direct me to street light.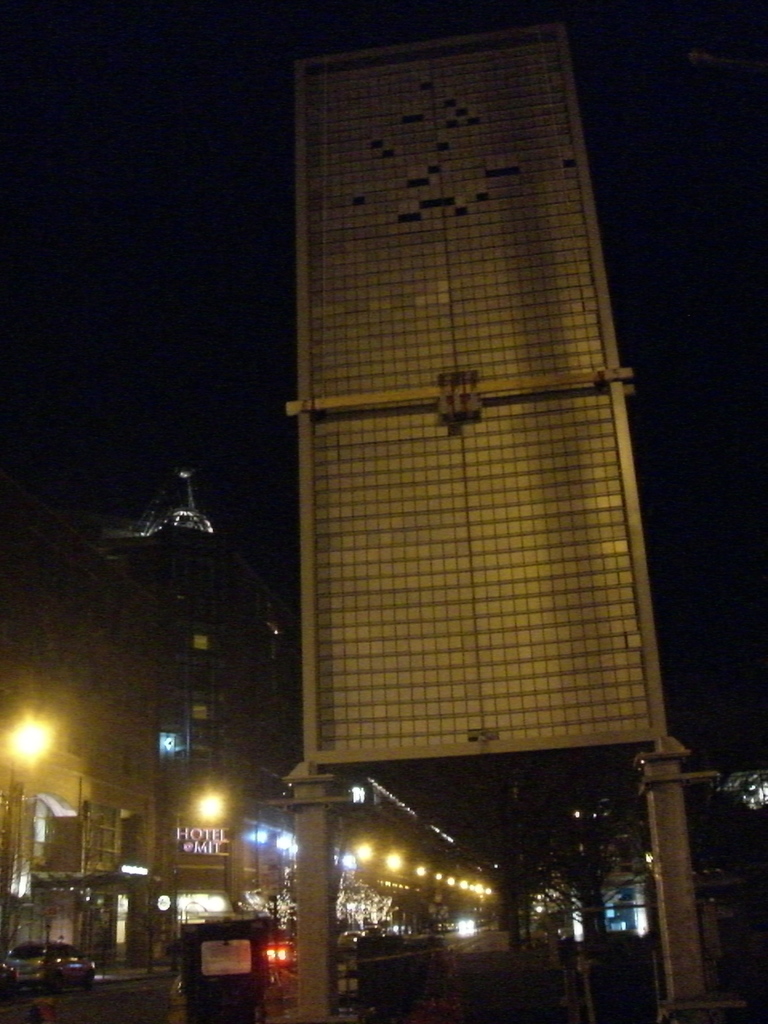
Direction: (3,709,55,890).
